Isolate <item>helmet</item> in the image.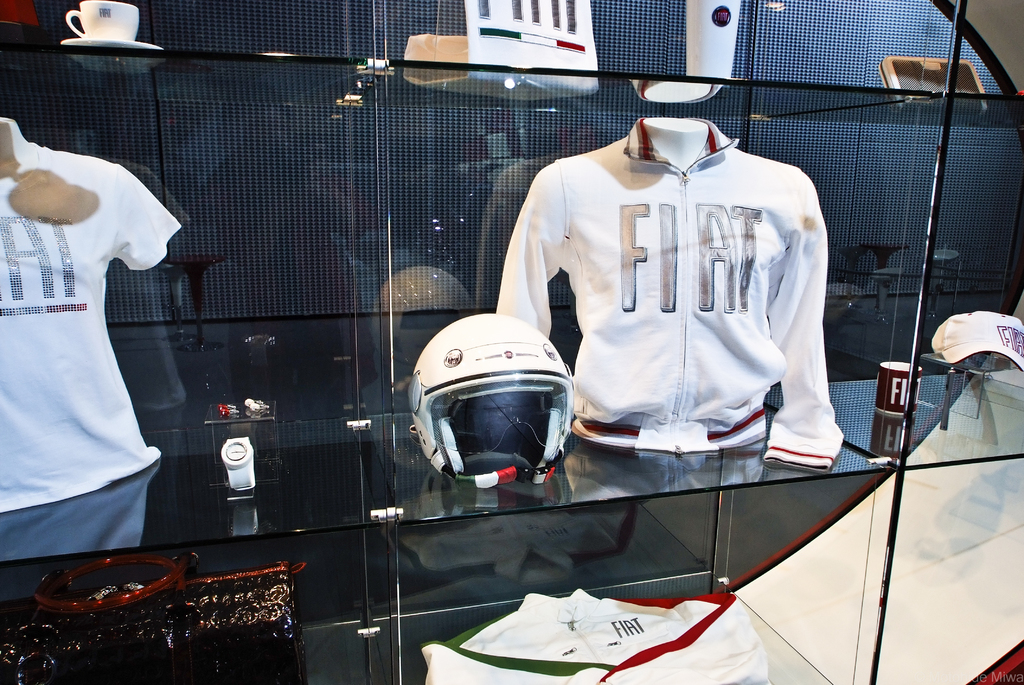
Isolated region: 411, 317, 582, 515.
